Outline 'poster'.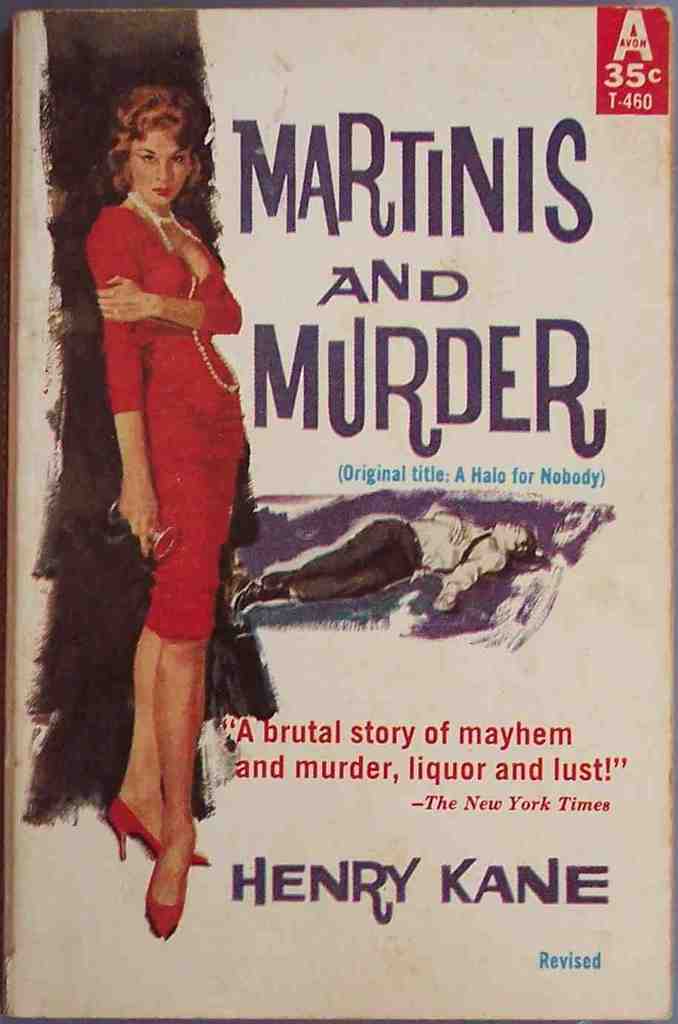
Outline: {"x1": 0, "y1": 5, "x2": 672, "y2": 1020}.
